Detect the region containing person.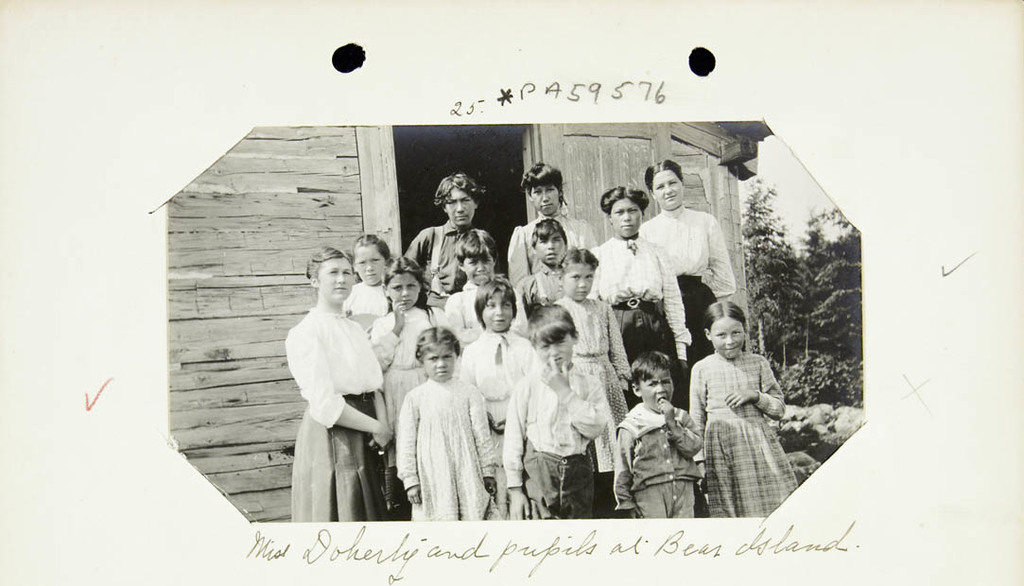
BBox(403, 166, 499, 304).
